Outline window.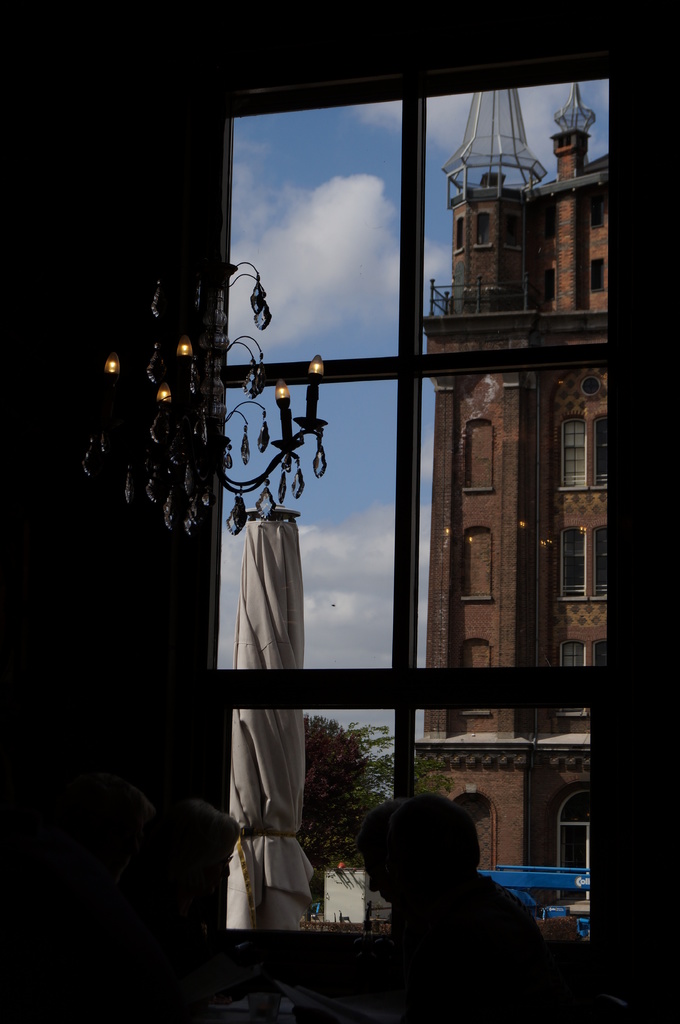
Outline: pyautogui.locateOnScreen(592, 639, 610, 671).
